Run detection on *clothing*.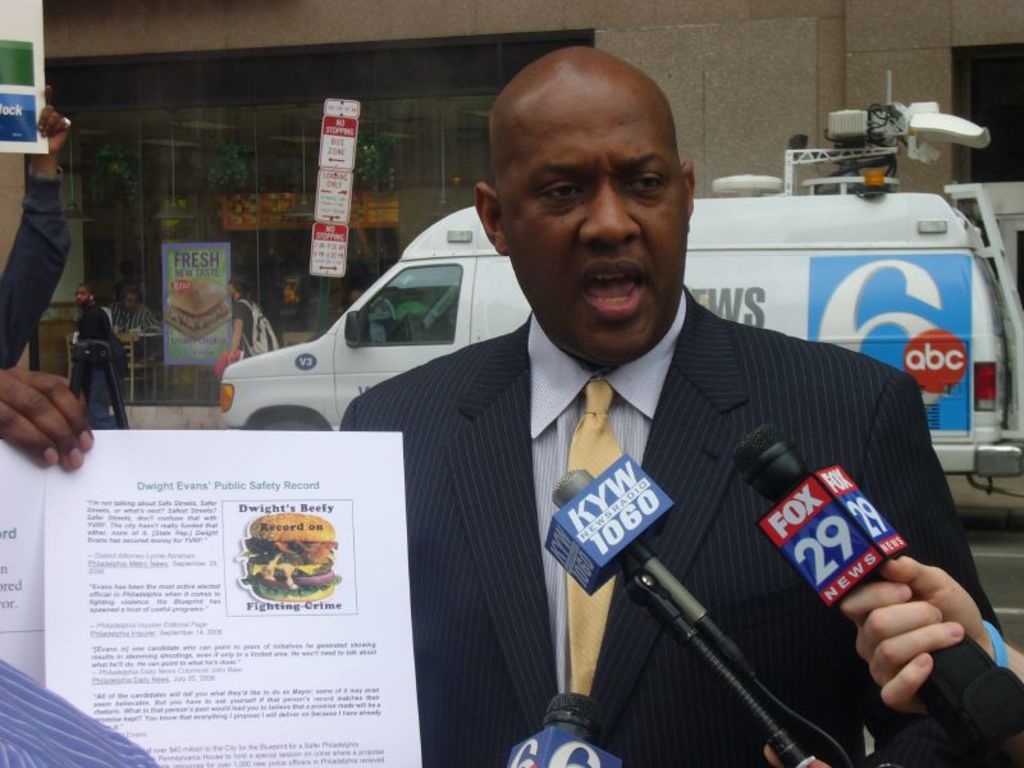
Result: <bbox>233, 296, 259, 358</bbox>.
